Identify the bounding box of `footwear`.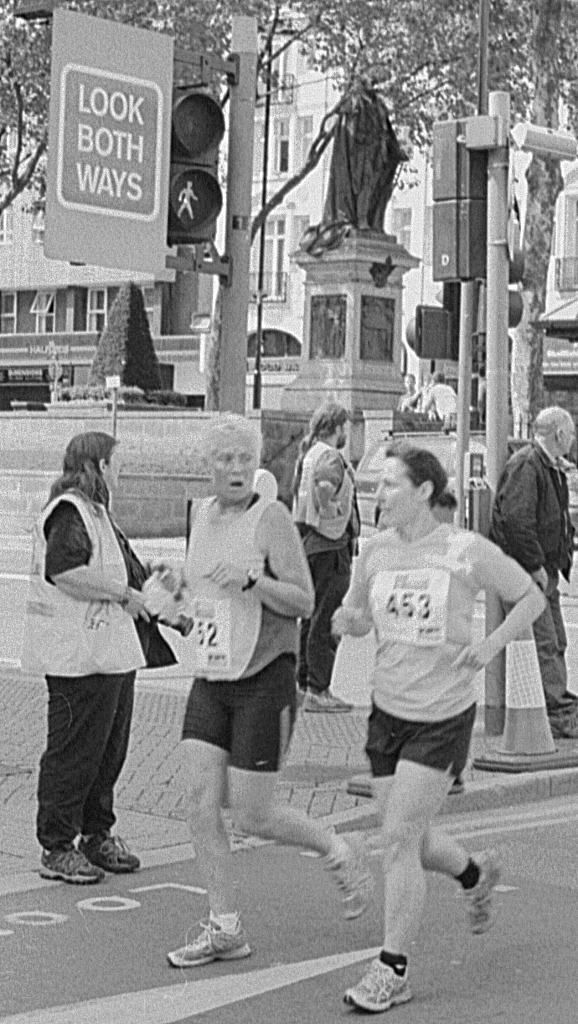
(left=40, top=838, right=104, bottom=887).
